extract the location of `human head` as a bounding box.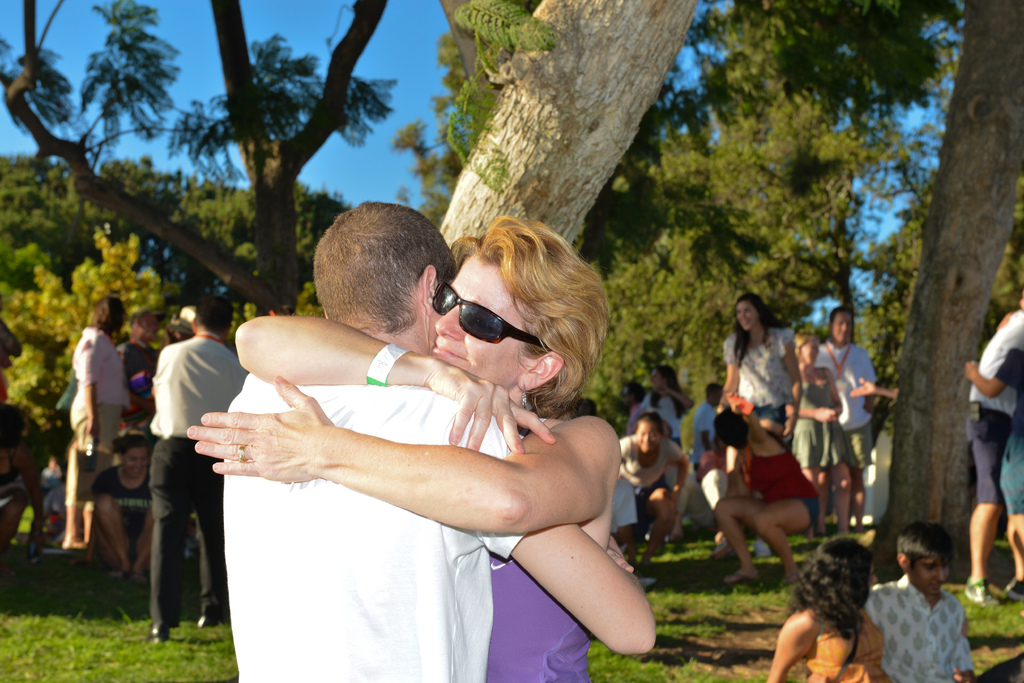
region(827, 306, 853, 343).
